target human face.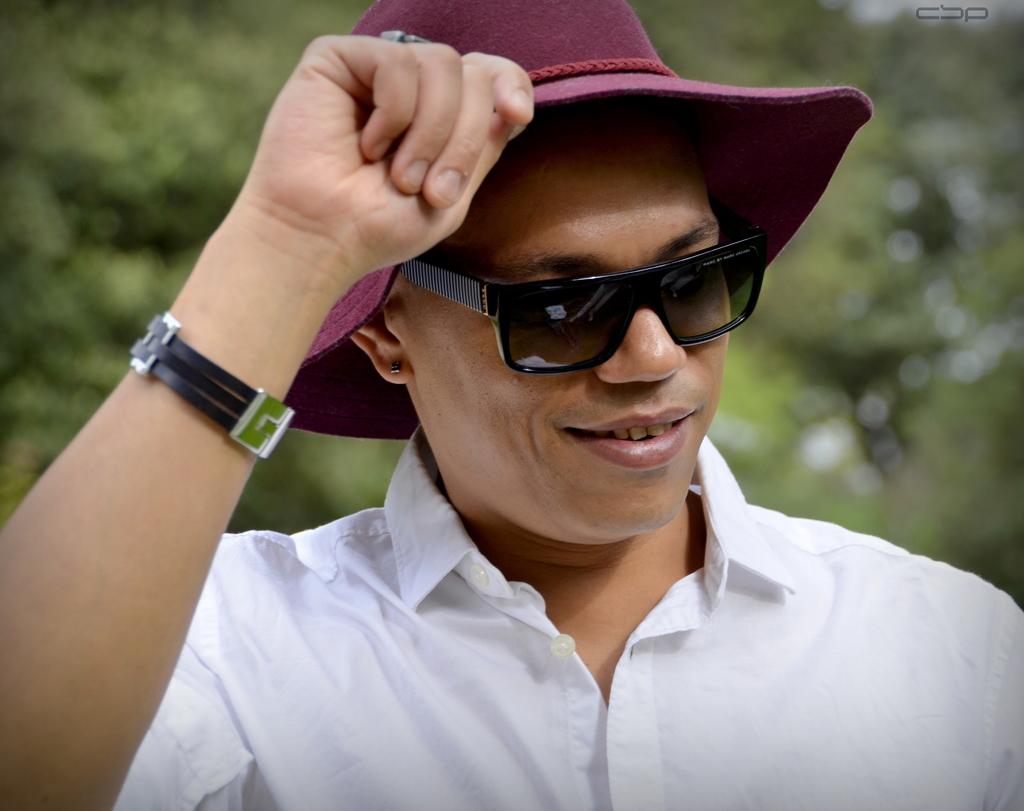
Target region: [392,101,731,546].
